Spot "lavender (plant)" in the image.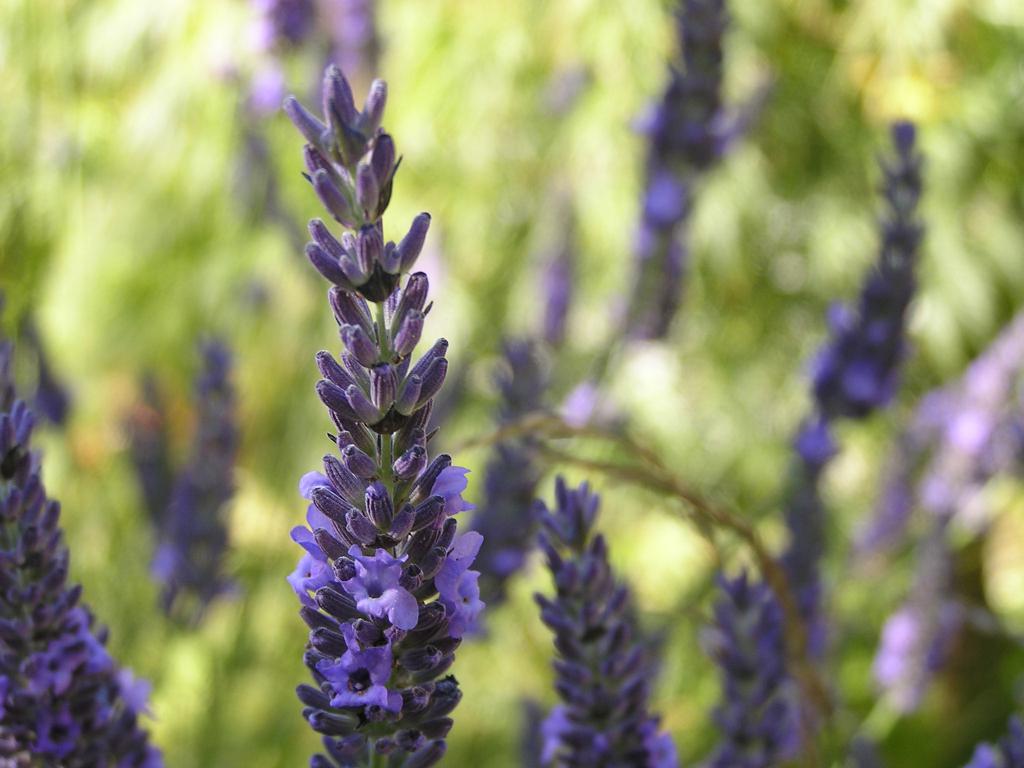
"lavender (plant)" found at BBox(223, 246, 267, 362).
